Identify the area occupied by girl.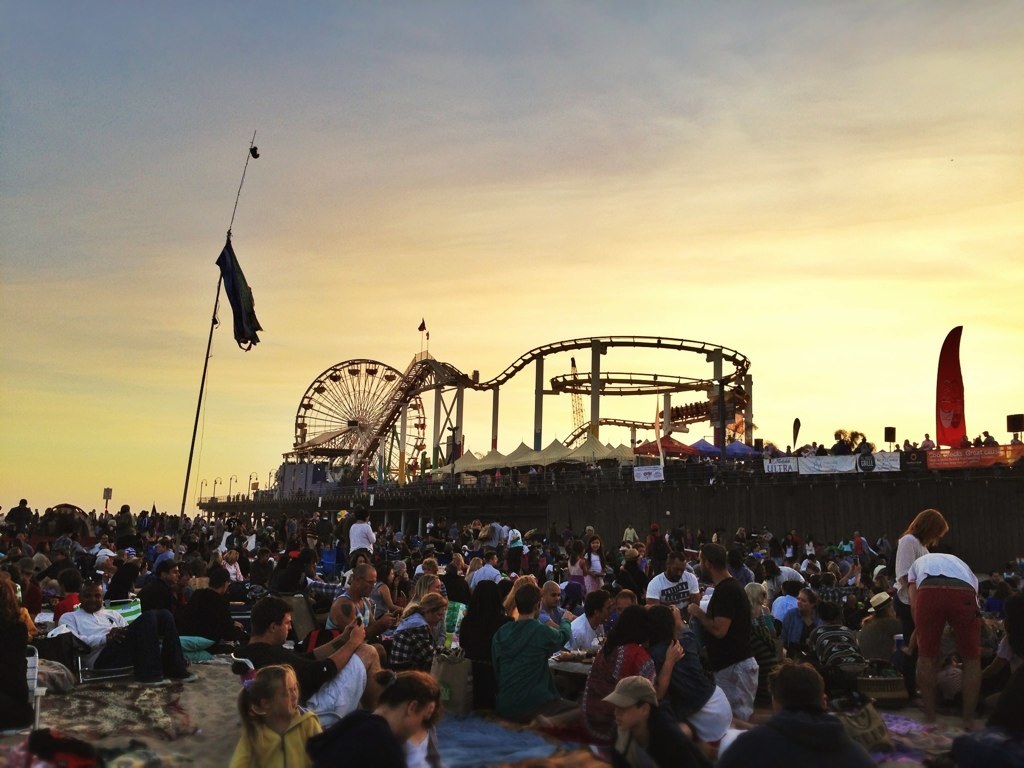
Area: <region>404, 674, 450, 767</region>.
